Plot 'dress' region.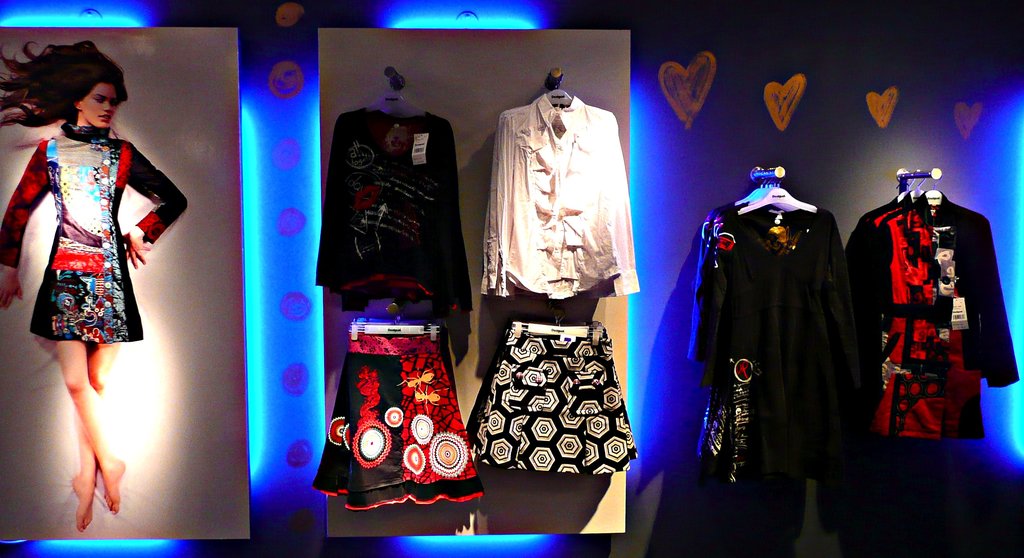
Plotted at crop(0, 125, 188, 339).
